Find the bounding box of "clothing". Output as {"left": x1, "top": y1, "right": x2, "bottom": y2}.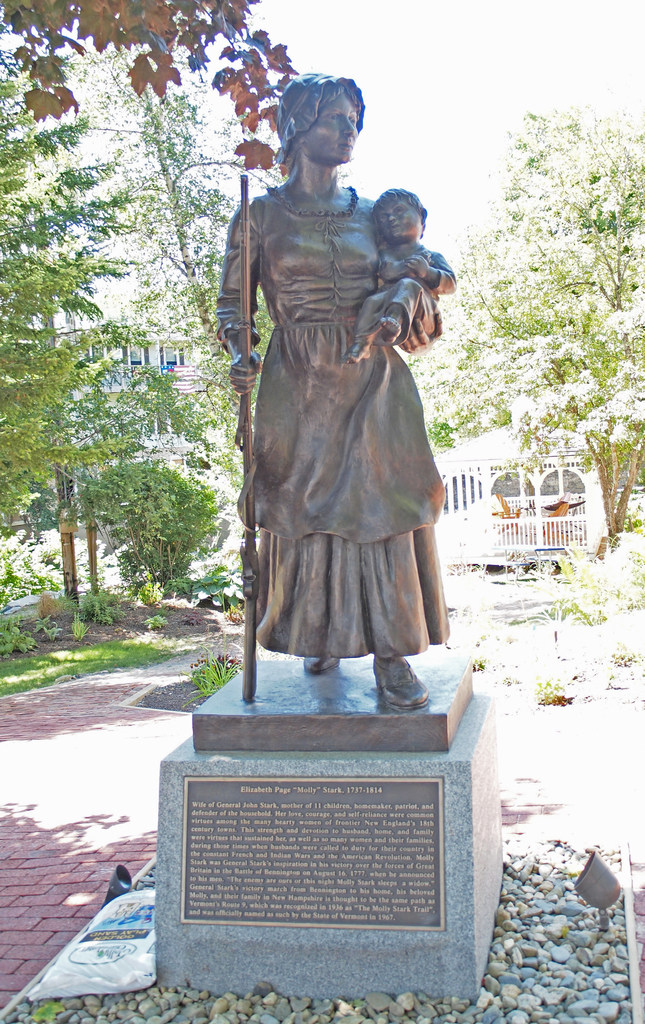
{"left": 223, "top": 150, "right": 462, "bottom": 663}.
